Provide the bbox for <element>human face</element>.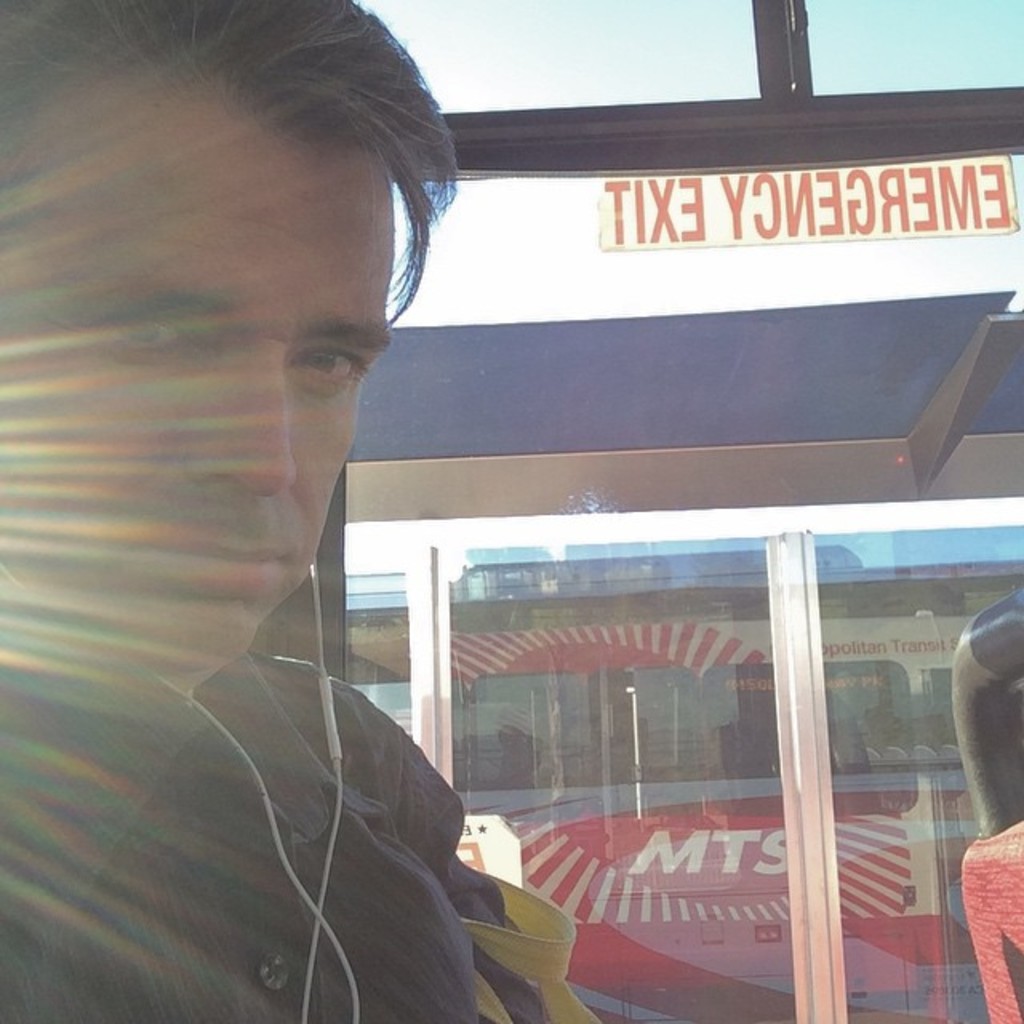
region(0, 77, 398, 670).
